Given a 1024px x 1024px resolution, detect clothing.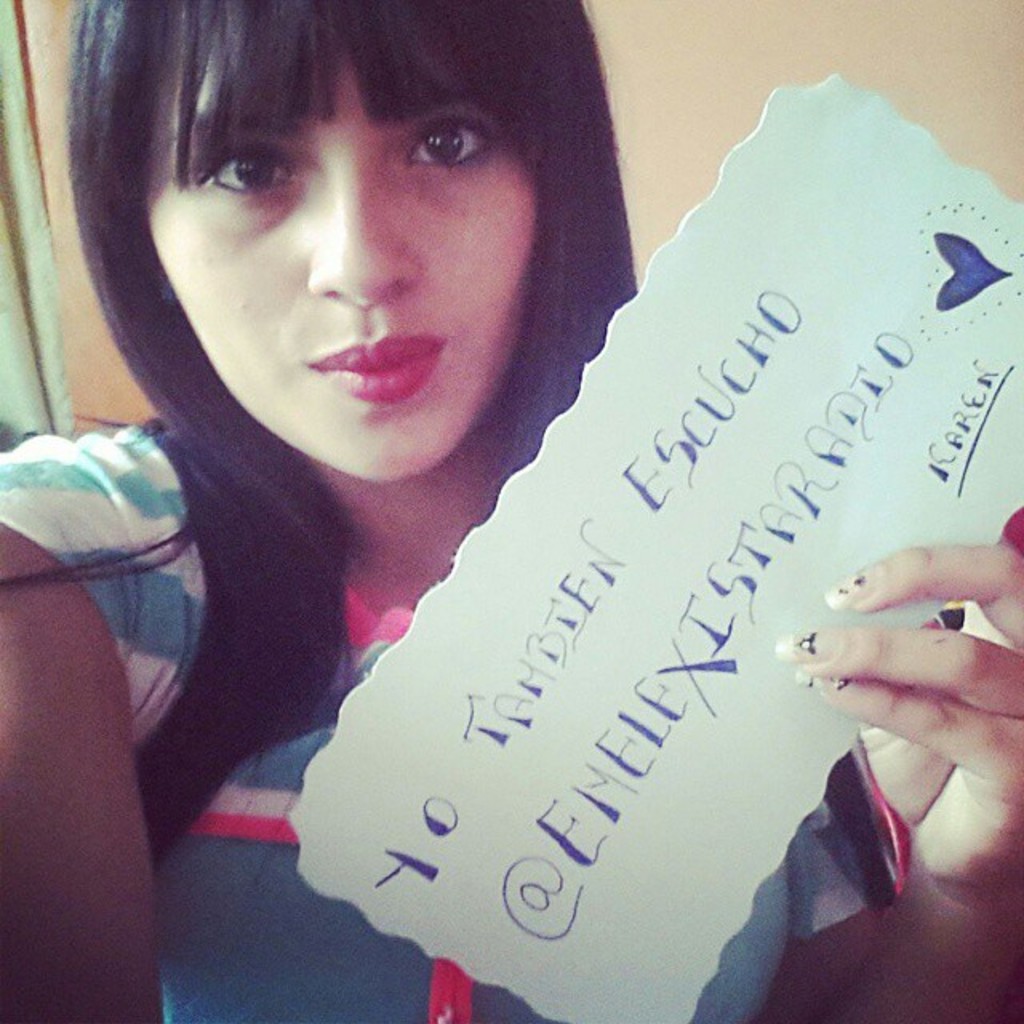
[left=0, top=418, right=909, bottom=1022].
